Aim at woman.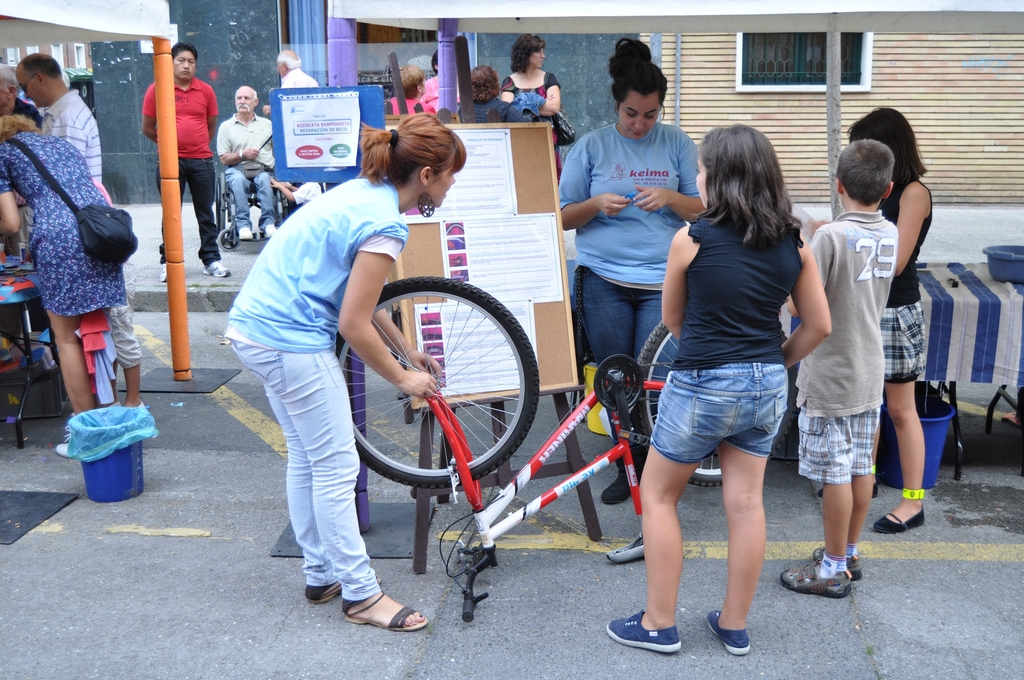
Aimed at region(493, 39, 561, 193).
